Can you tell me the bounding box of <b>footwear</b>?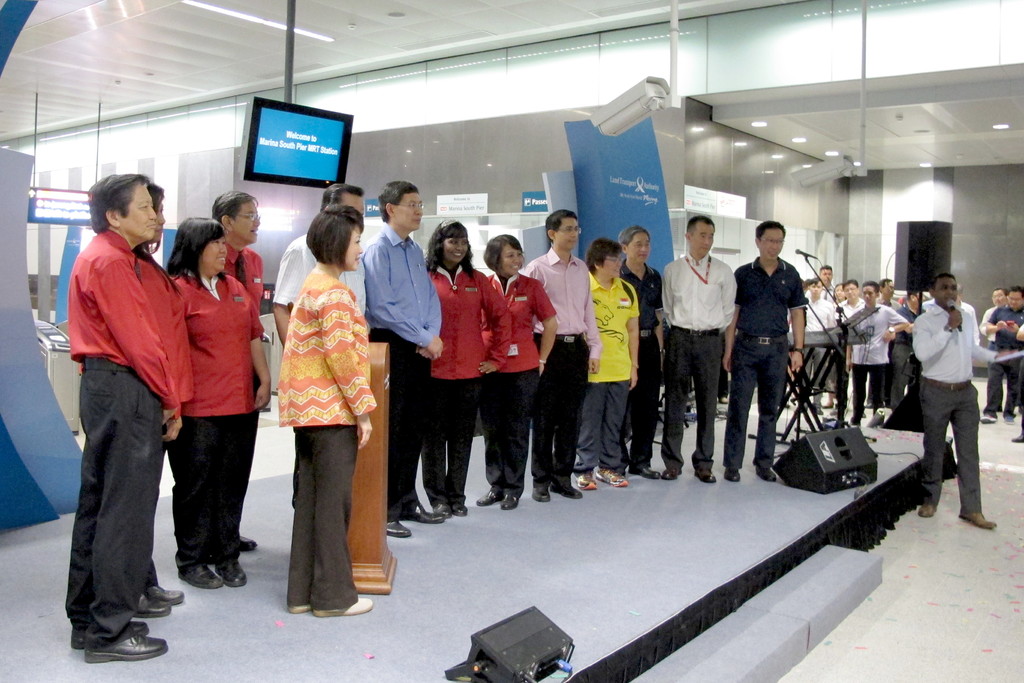
[x1=961, y1=511, x2=1003, y2=527].
